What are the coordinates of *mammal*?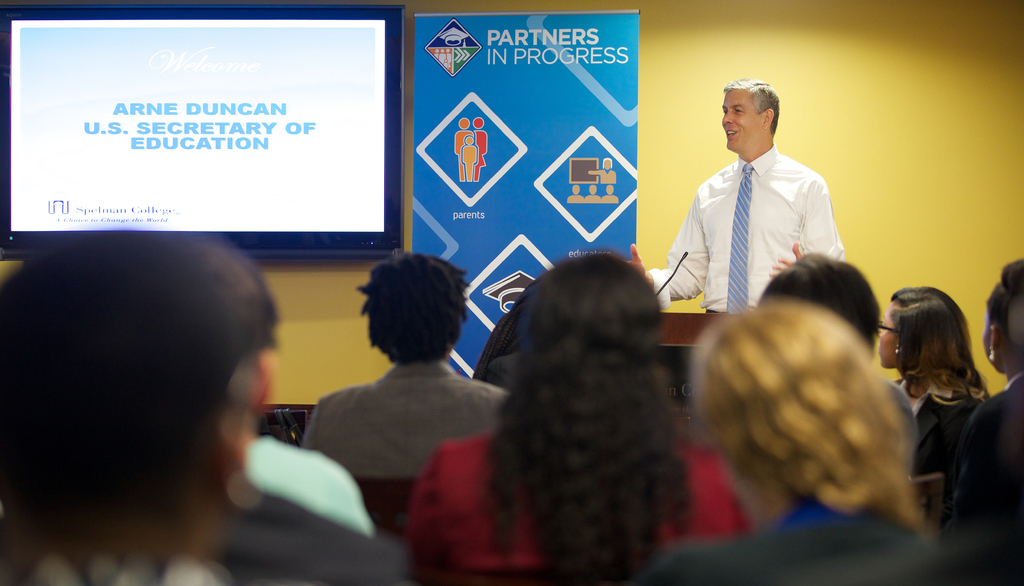
951 264 1023 585.
